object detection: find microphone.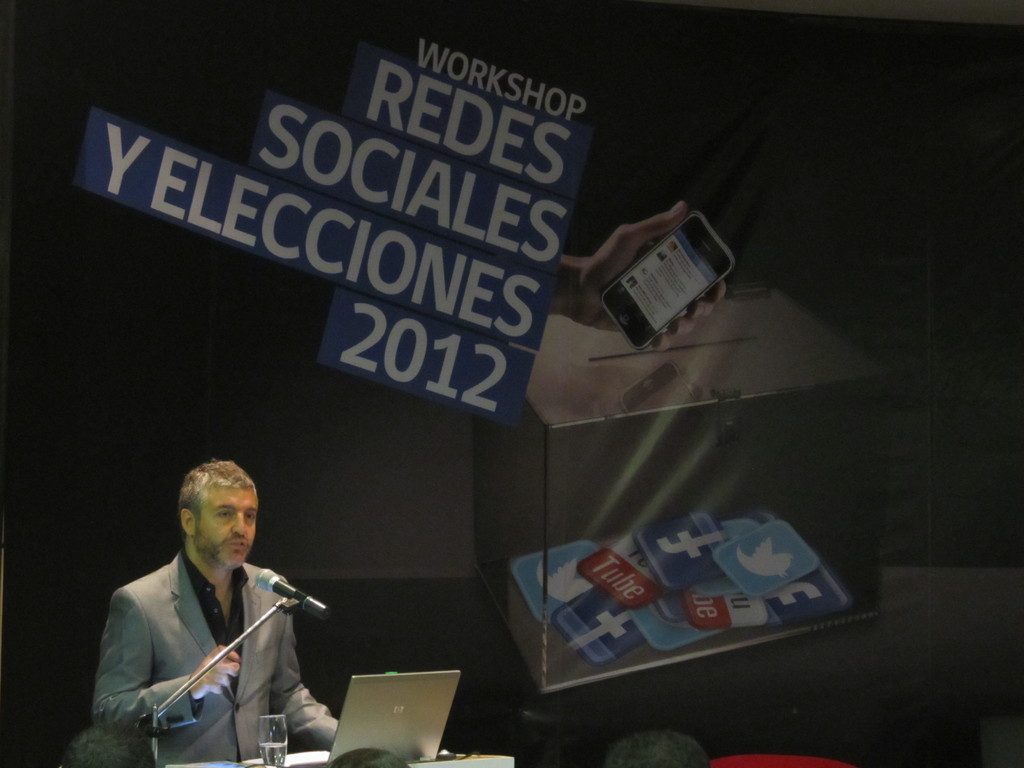
rect(253, 569, 339, 623).
